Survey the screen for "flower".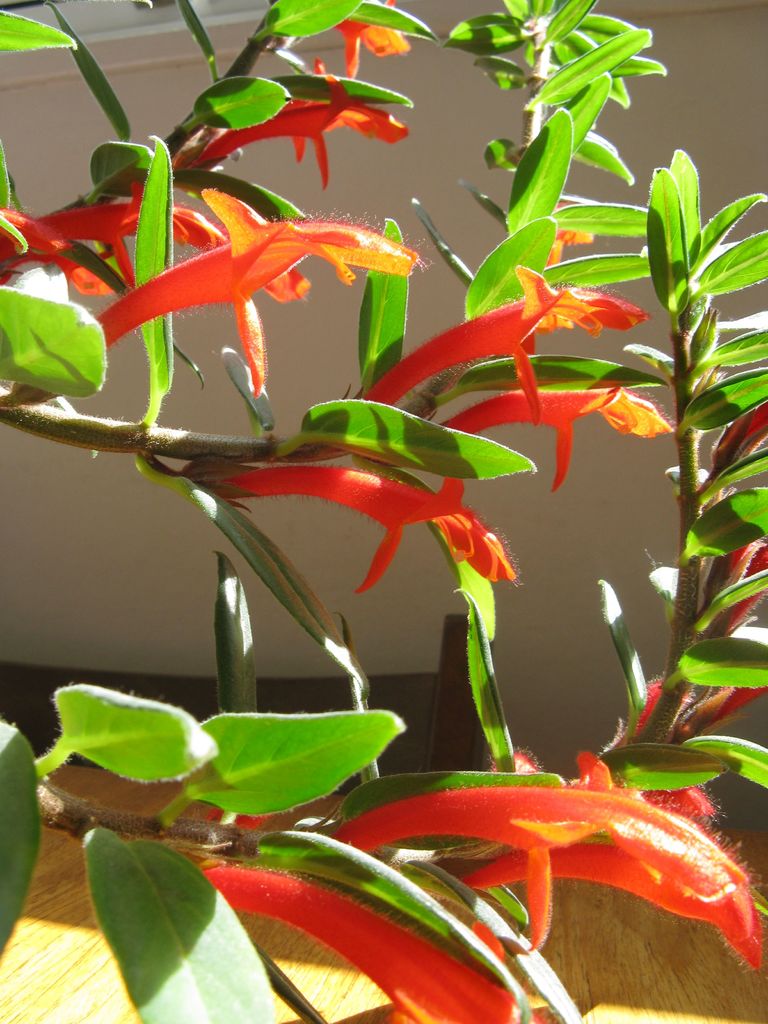
Survey found: (left=0, top=204, right=123, bottom=294).
